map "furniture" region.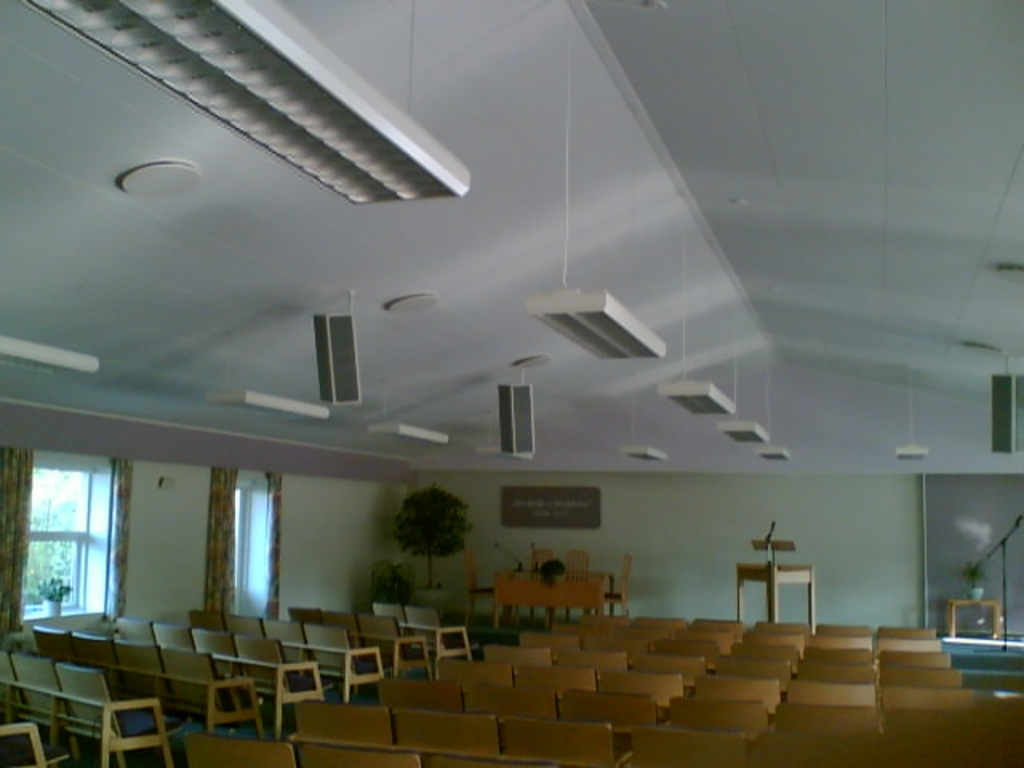
Mapped to (728,560,813,632).
